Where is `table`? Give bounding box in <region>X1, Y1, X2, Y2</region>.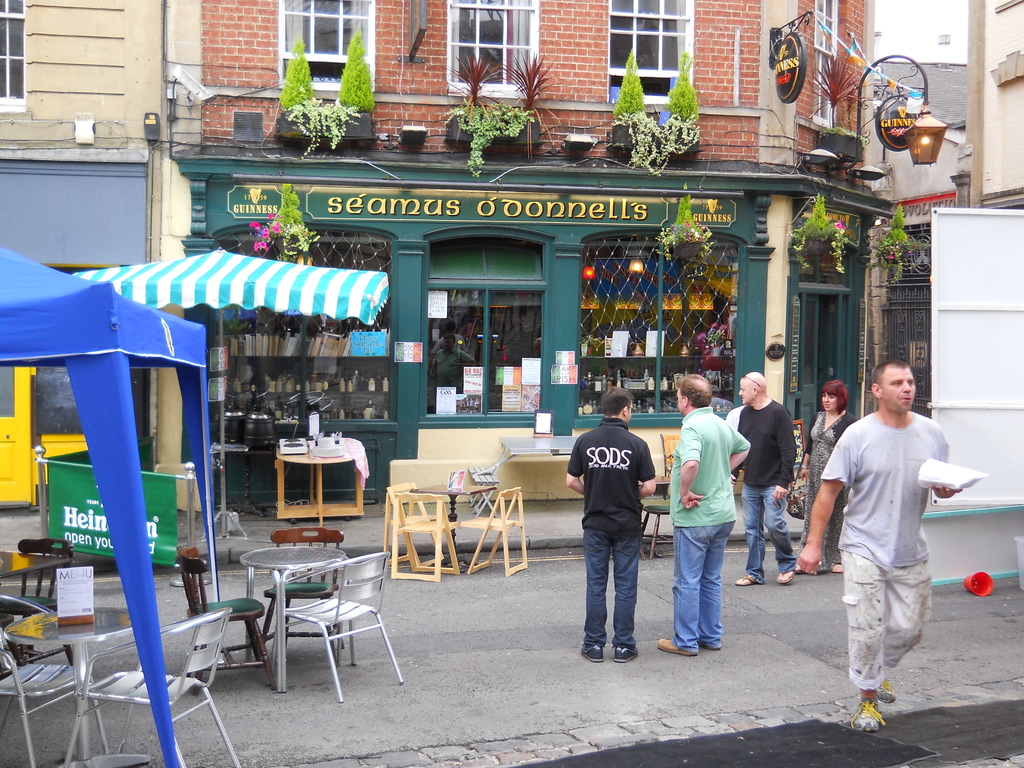
<region>411, 481, 501, 573</region>.
